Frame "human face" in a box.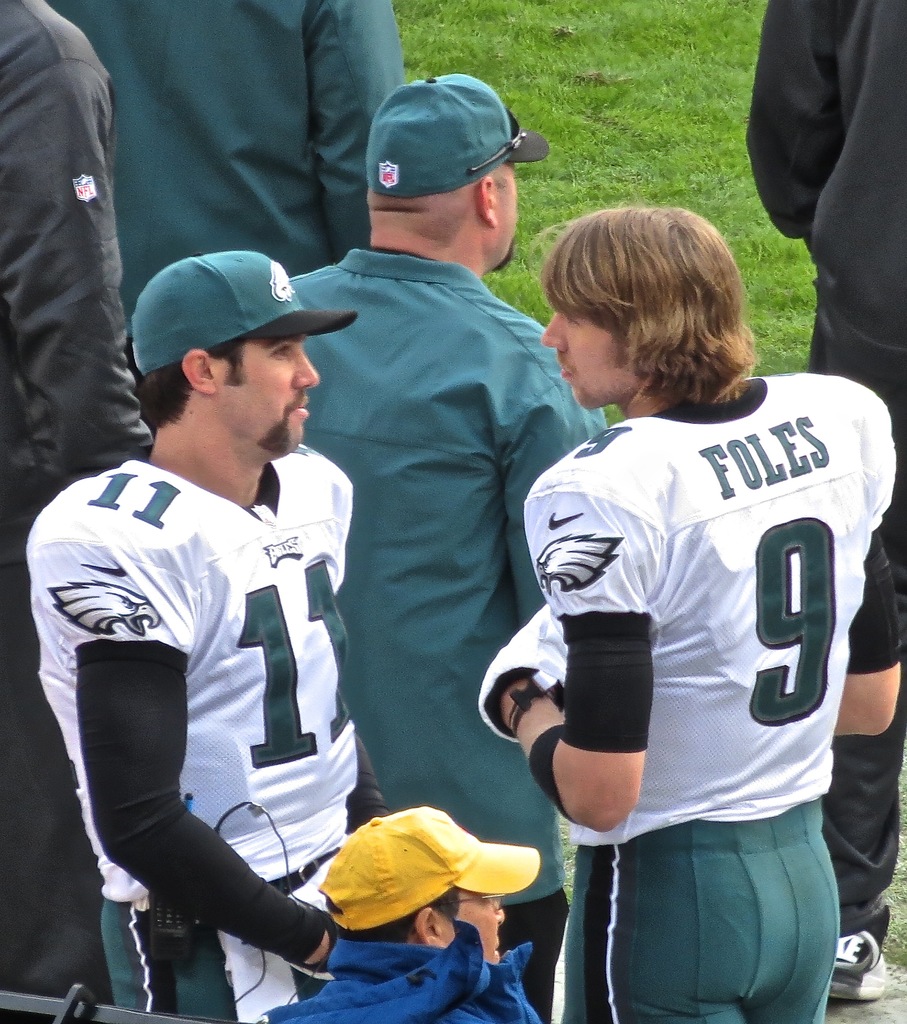
(213, 344, 317, 460).
